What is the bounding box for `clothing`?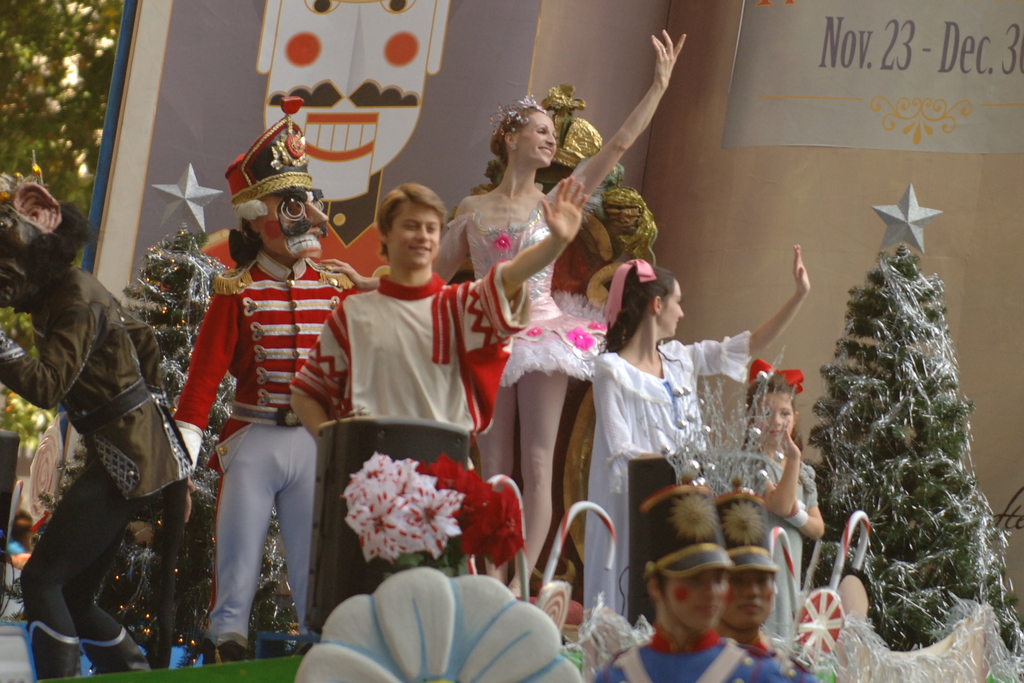
(0, 284, 181, 672).
